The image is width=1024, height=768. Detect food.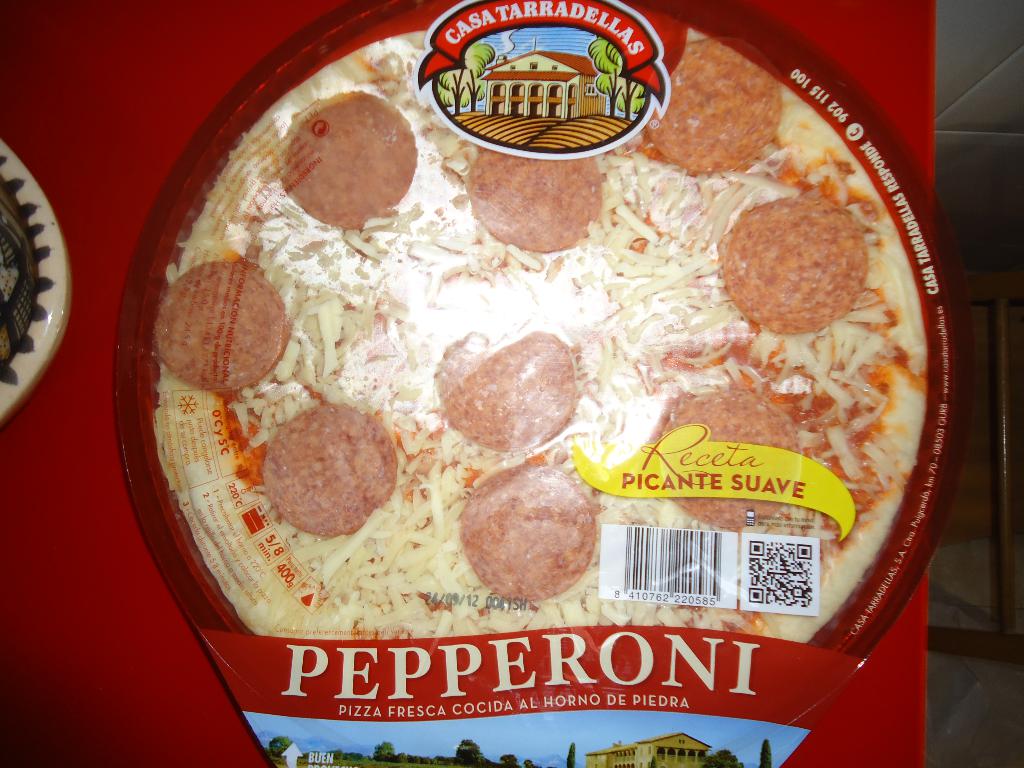
Detection: bbox(461, 145, 603, 253).
